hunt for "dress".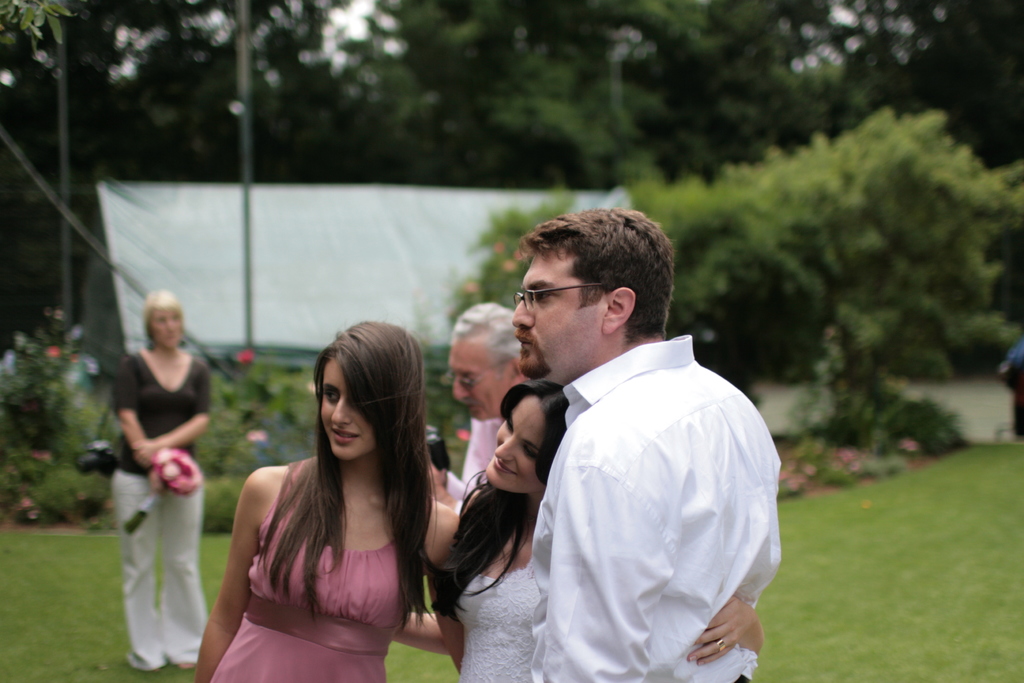
Hunted down at l=207, t=458, r=436, b=682.
